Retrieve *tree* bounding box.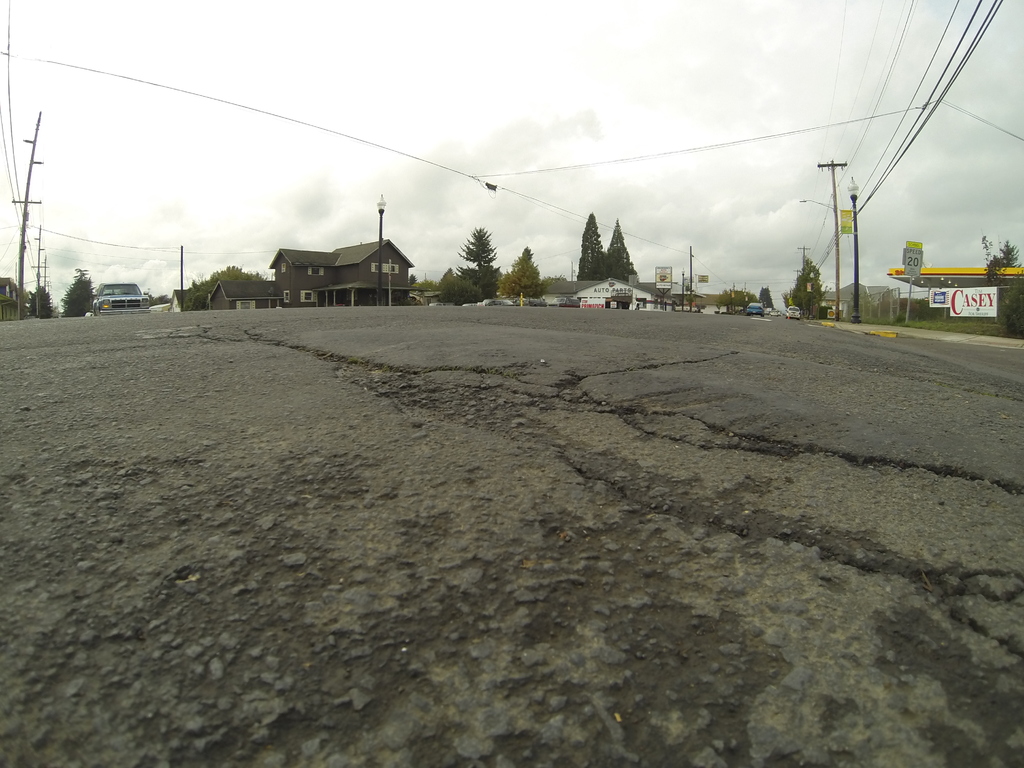
Bounding box: box(788, 260, 824, 310).
